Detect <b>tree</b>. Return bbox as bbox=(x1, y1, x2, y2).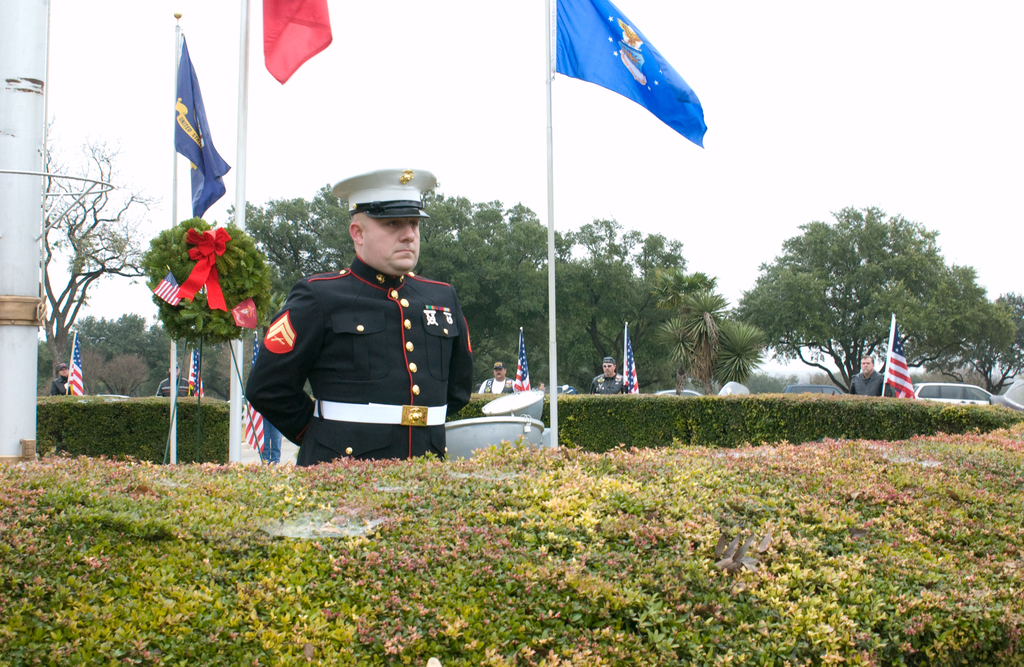
bbox=(30, 112, 164, 399).
